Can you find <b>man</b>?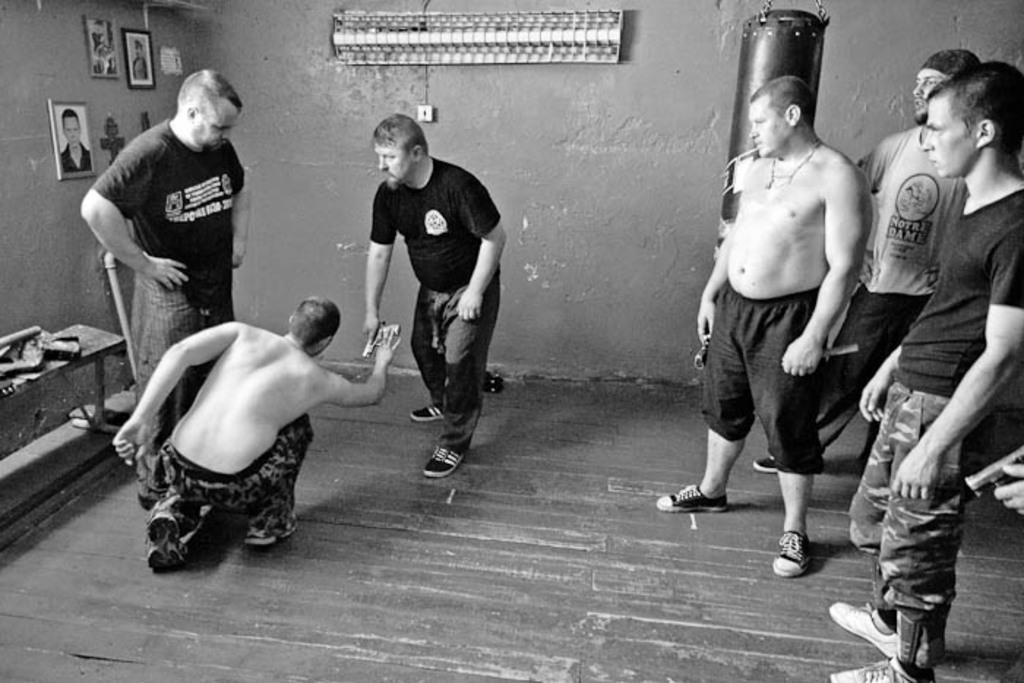
Yes, bounding box: rect(360, 114, 508, 480).
